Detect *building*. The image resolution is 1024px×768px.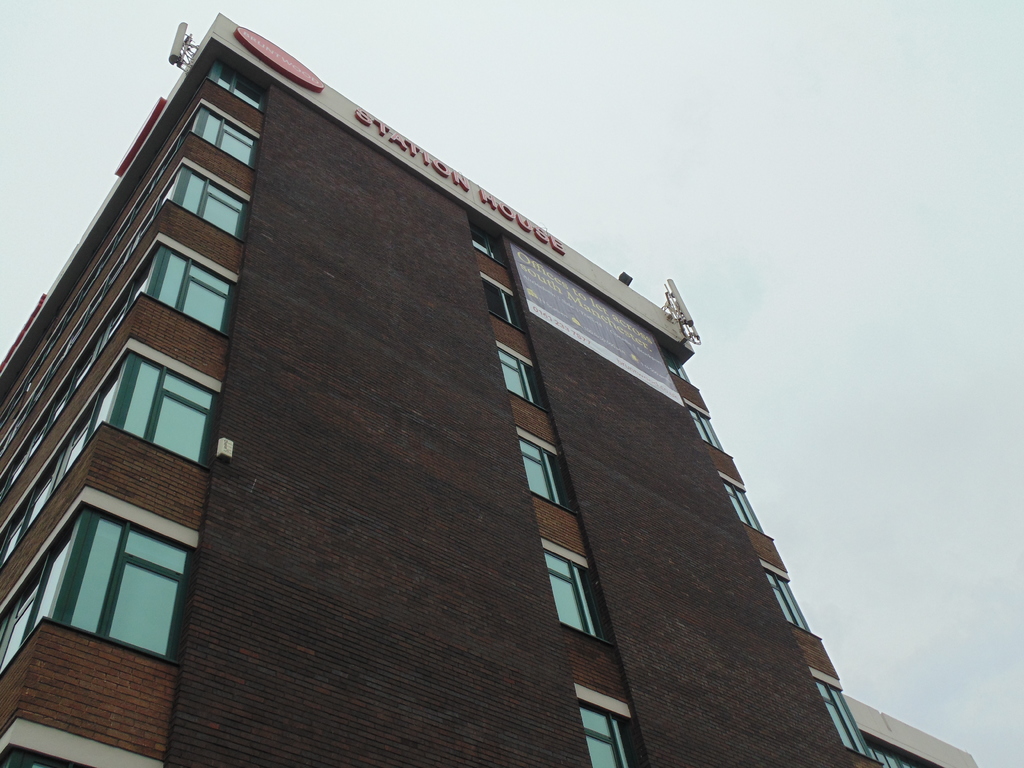
[842,691,981,767].
